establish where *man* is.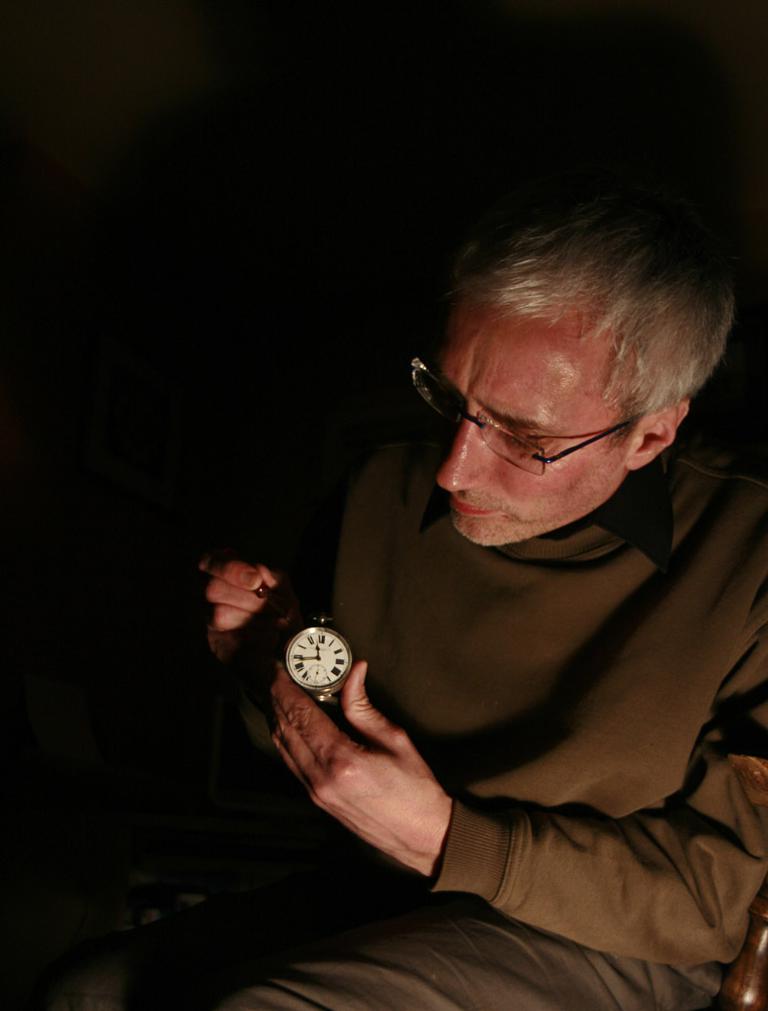
Established at box(366, 187, 767, 681).
